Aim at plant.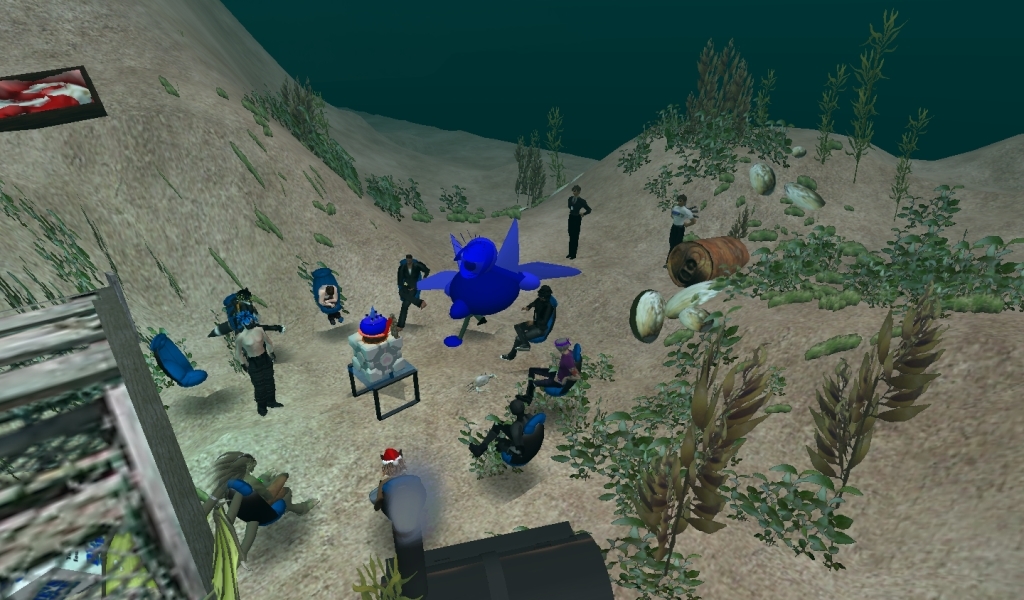
Aimed at x1=746 y1=63 x2=797 y2=160.
